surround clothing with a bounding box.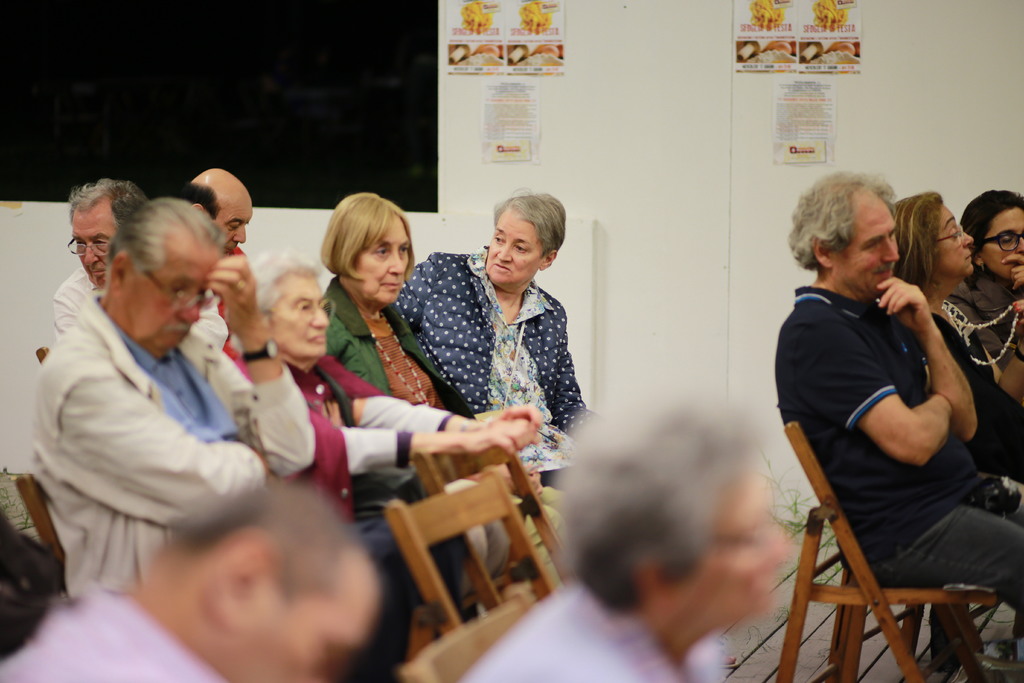
bbox=(28, 299, 313, 583).
